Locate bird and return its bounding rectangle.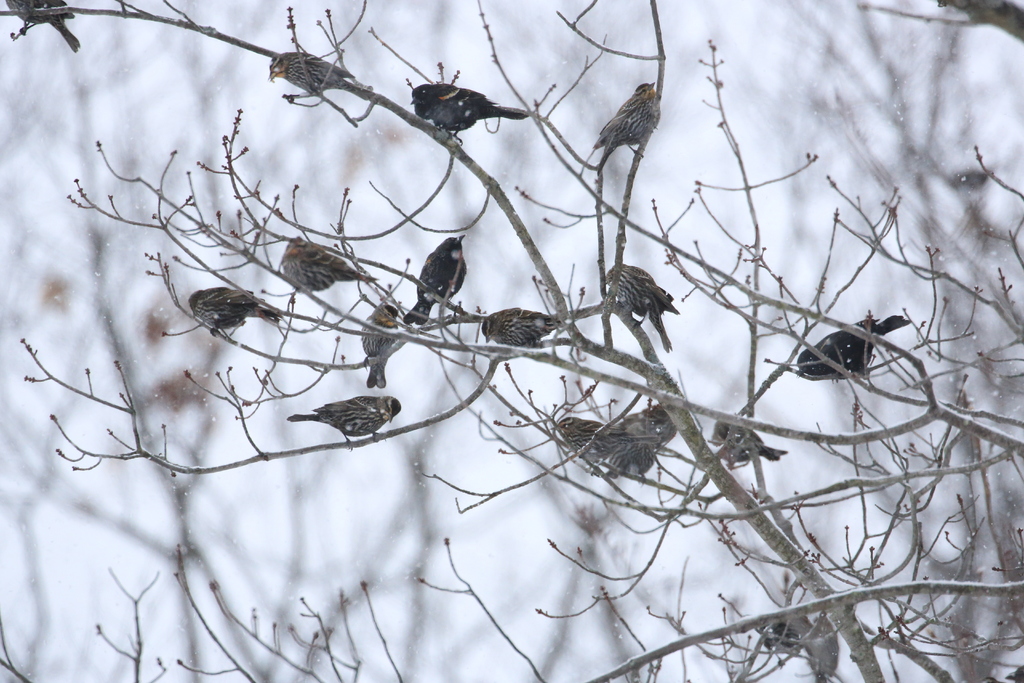
select_region(359, 301, 401, 389).
